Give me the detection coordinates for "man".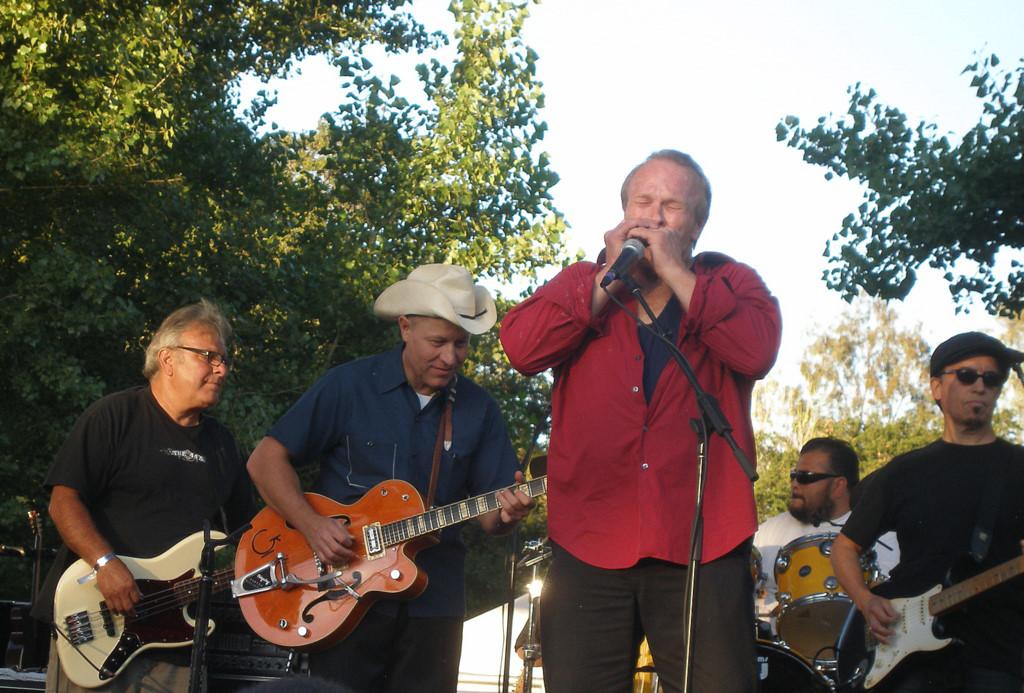
crop(842, 316, 1023, 657).
